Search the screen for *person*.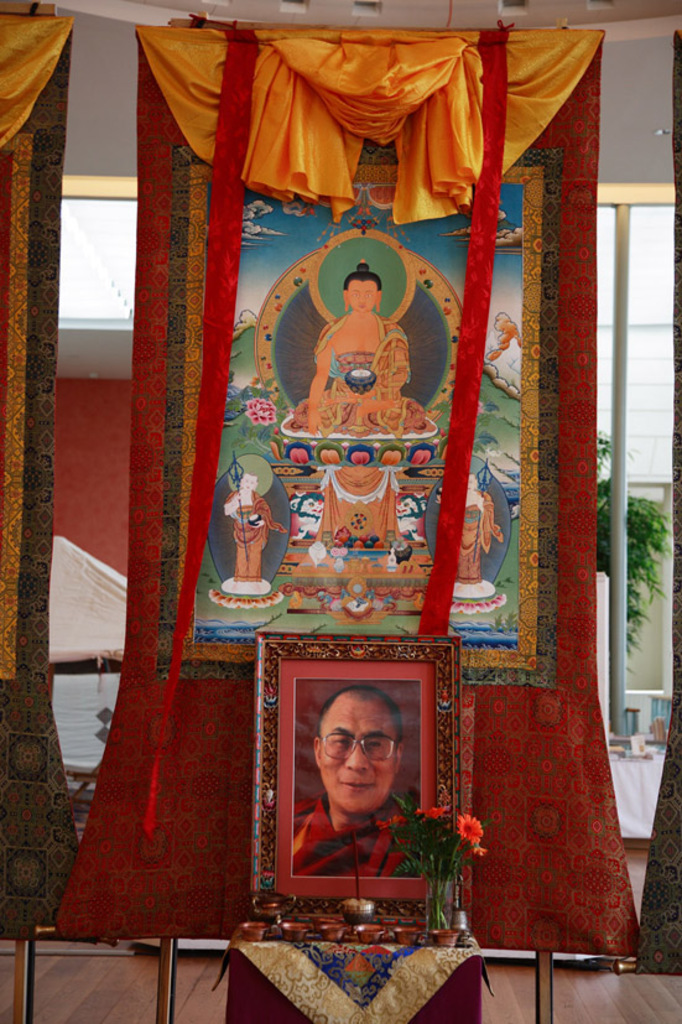
Found at (304,264,412,410).
